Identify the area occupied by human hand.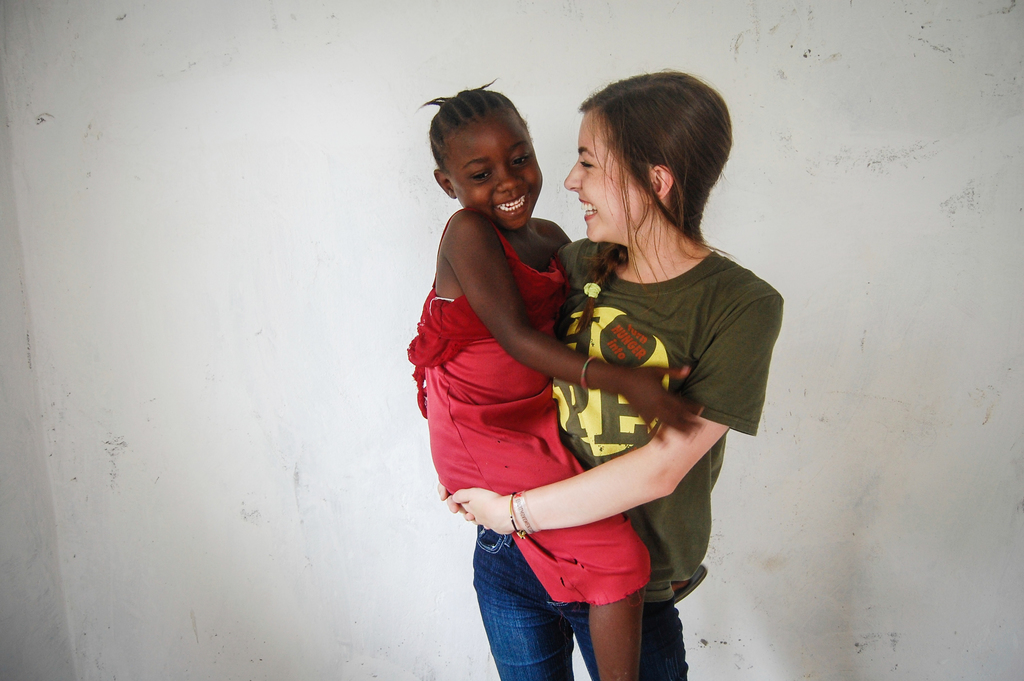
Area: crop(611, 363, 705, 445).
